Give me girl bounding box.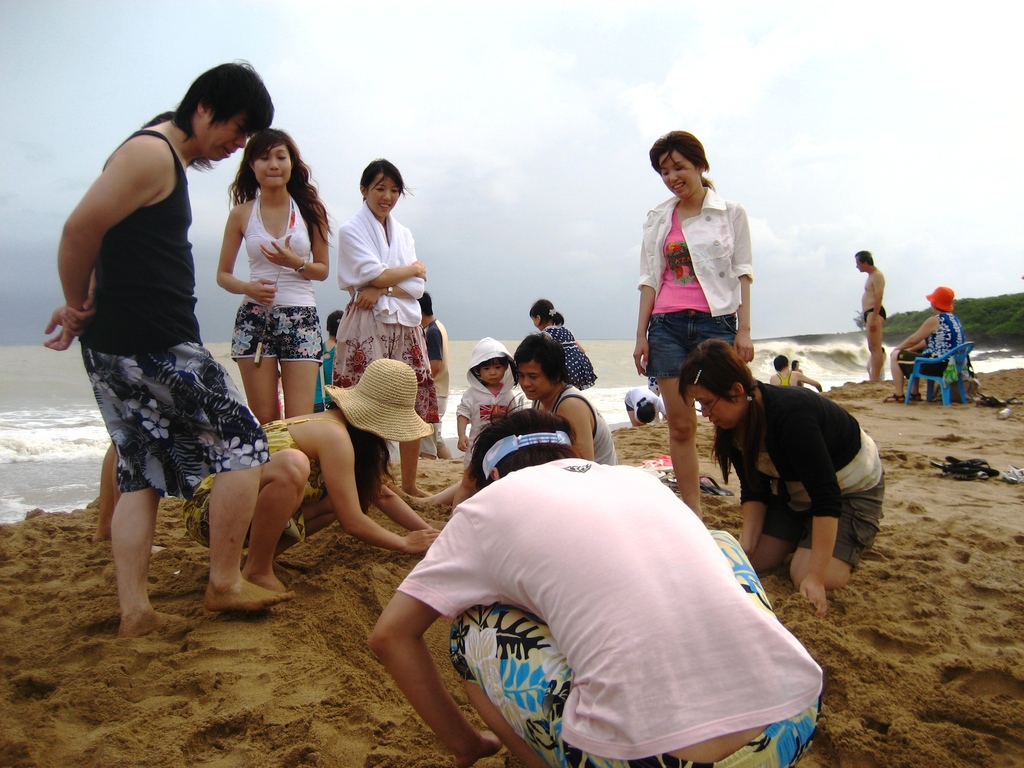
select_region(456, 336, 516, 468).
